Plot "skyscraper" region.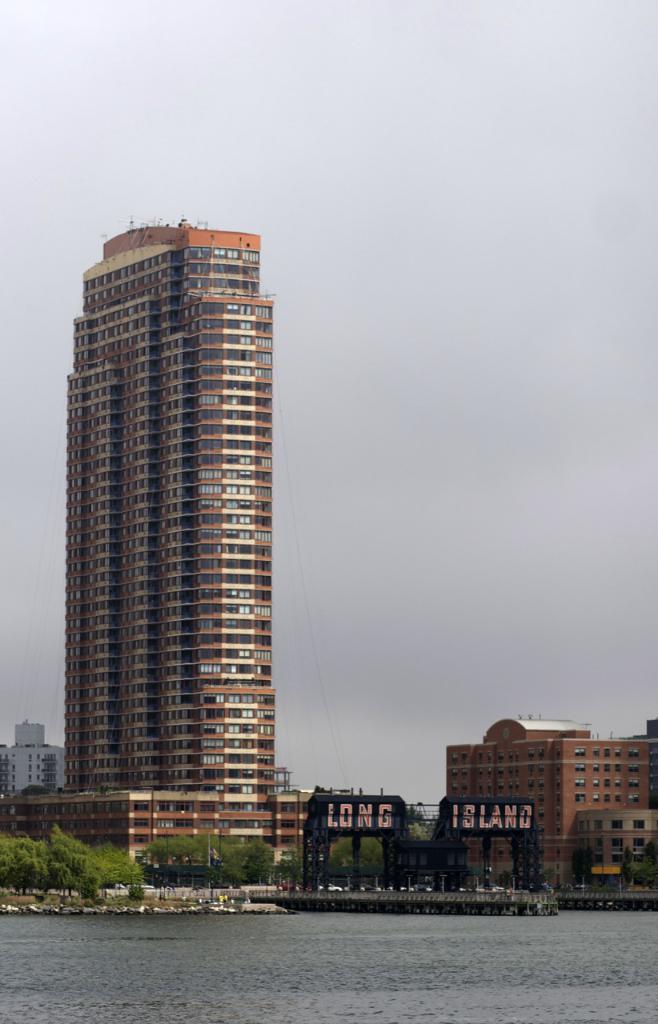
Plotted at bbox(419, 725, 640, 884).
